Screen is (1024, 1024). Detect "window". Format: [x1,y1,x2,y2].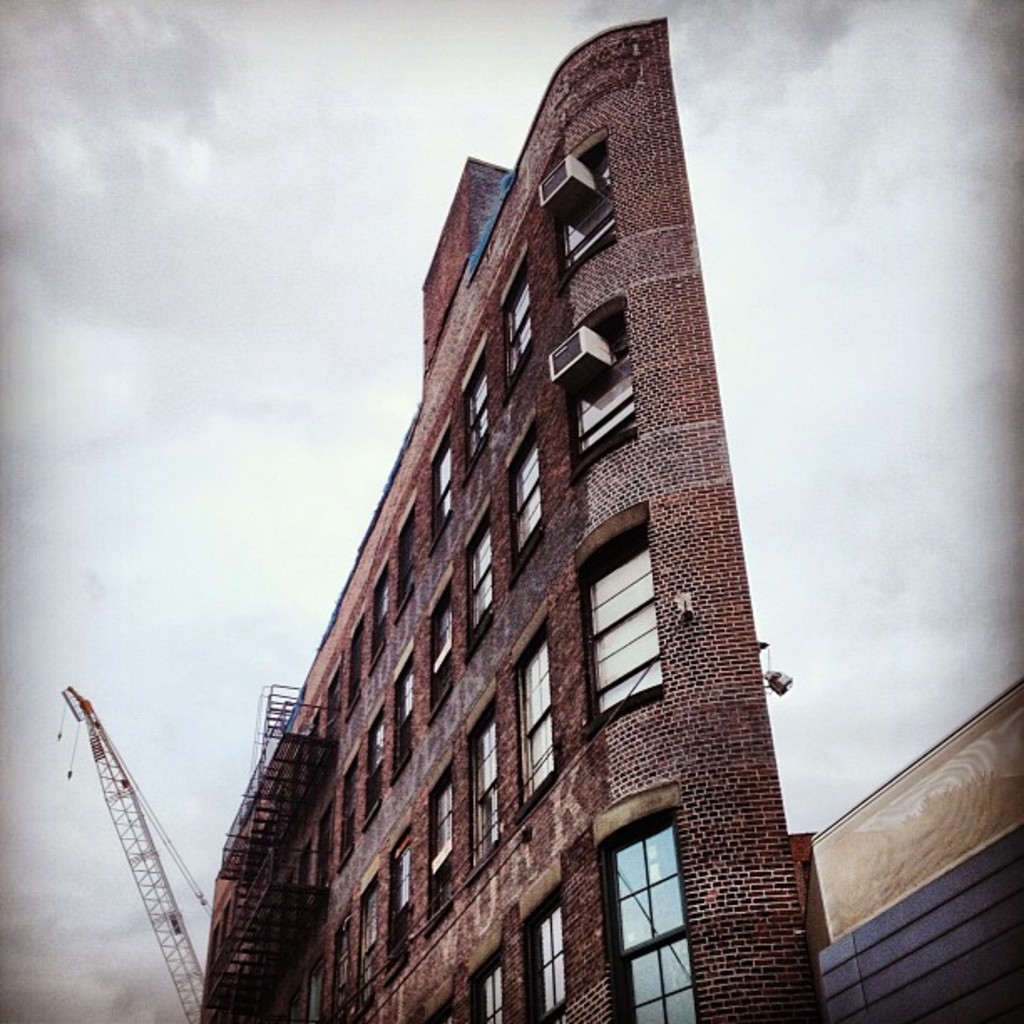
[462,351,490,460].
